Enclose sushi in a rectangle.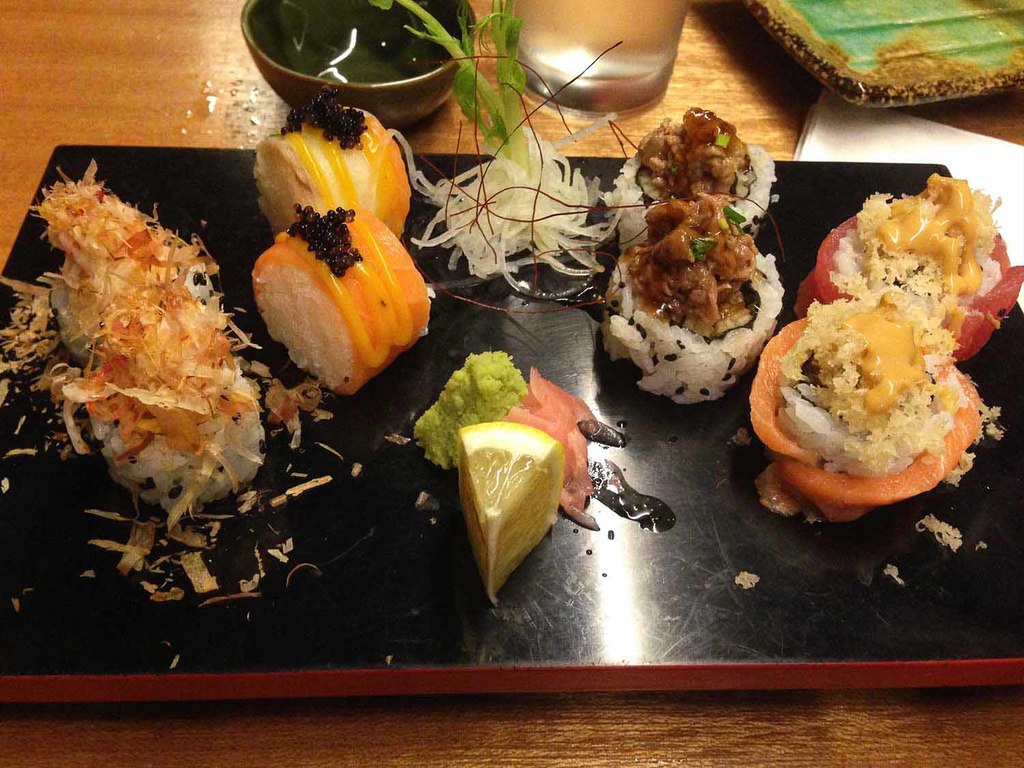
251, 208, 433, 395.
